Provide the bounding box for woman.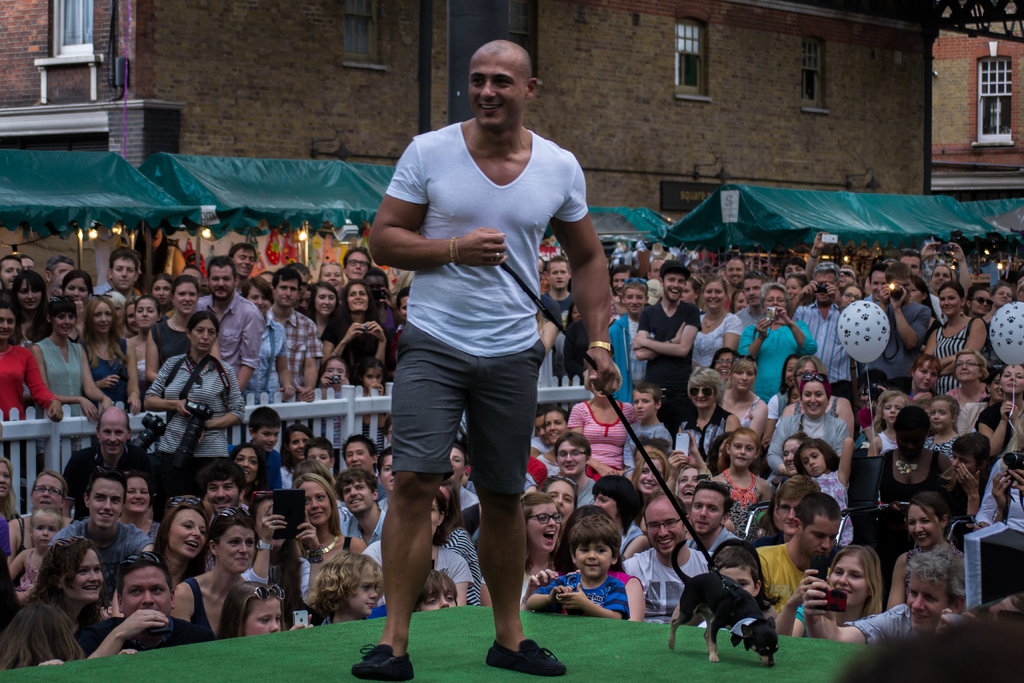
bbox(563, 361, 641, 481).
